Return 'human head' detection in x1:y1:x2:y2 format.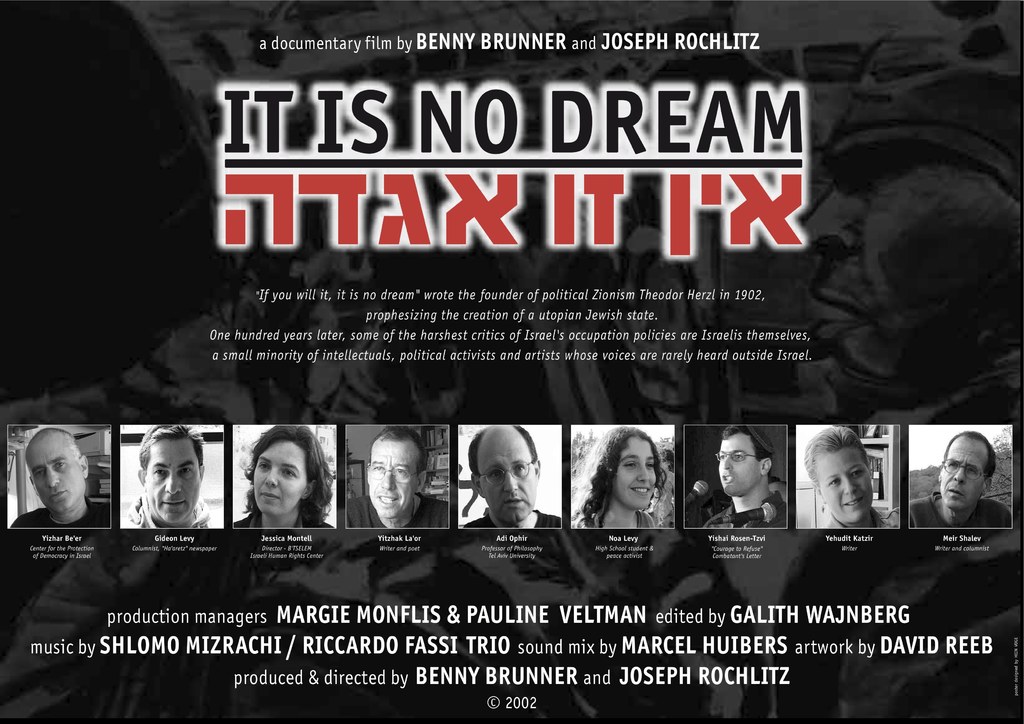
804:426:875:524.
